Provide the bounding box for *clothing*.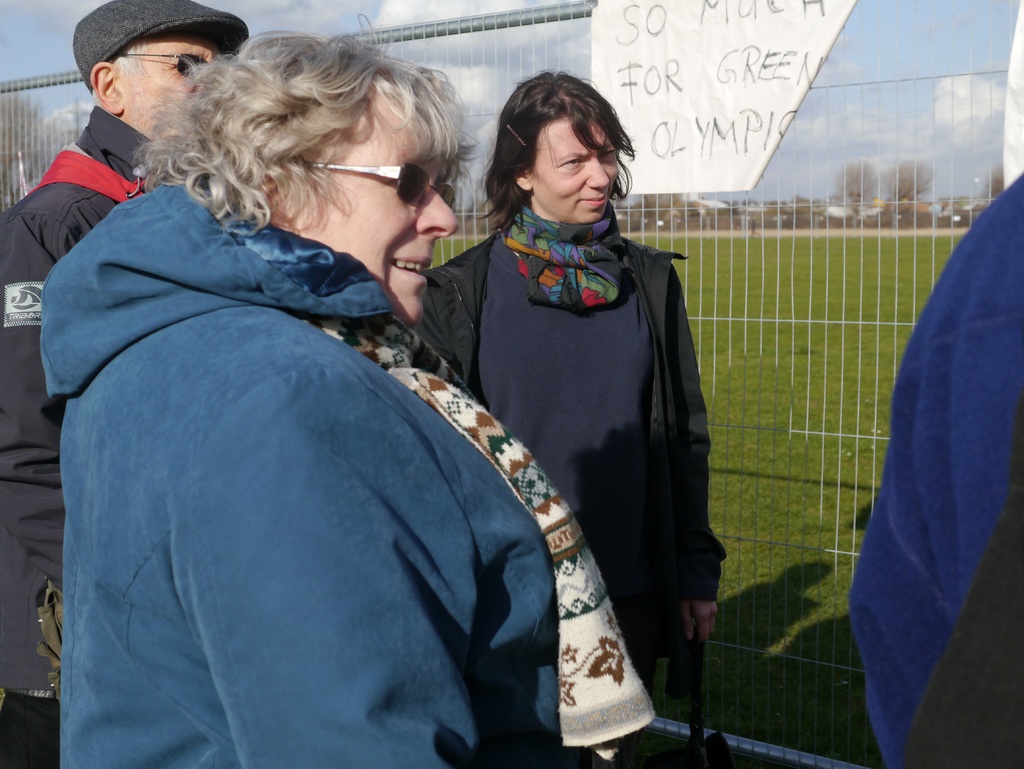
(x1=846, y1=162, x2=1023, y2=768).
